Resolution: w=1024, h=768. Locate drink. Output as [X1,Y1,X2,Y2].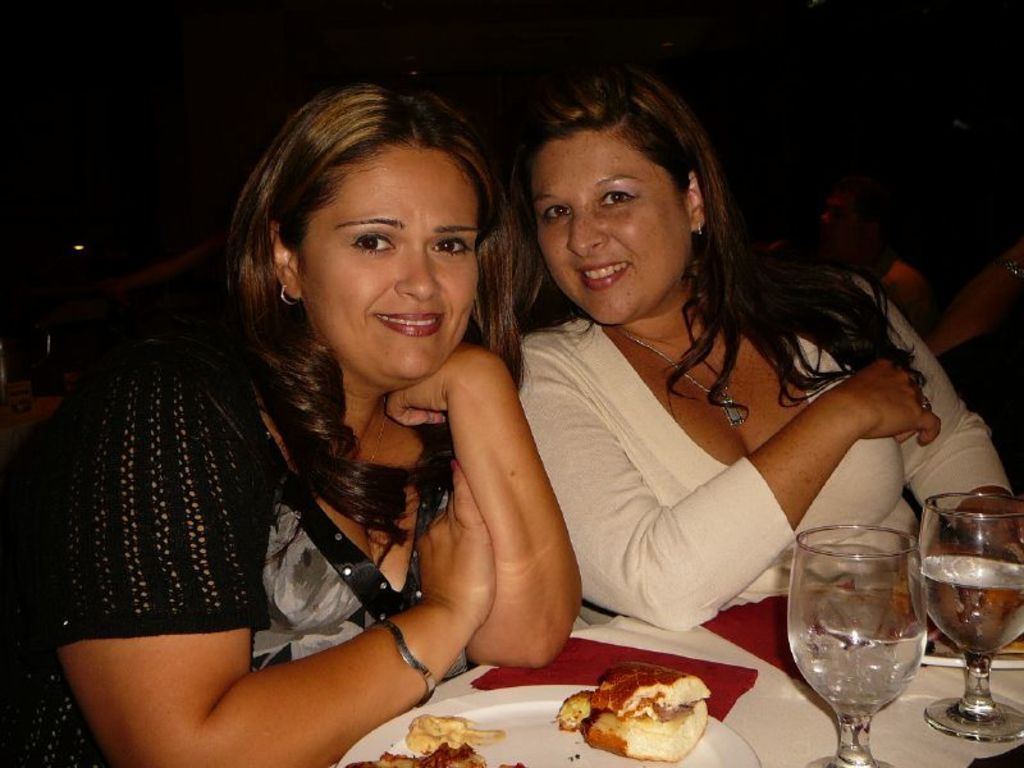
[790,590,928,716].
